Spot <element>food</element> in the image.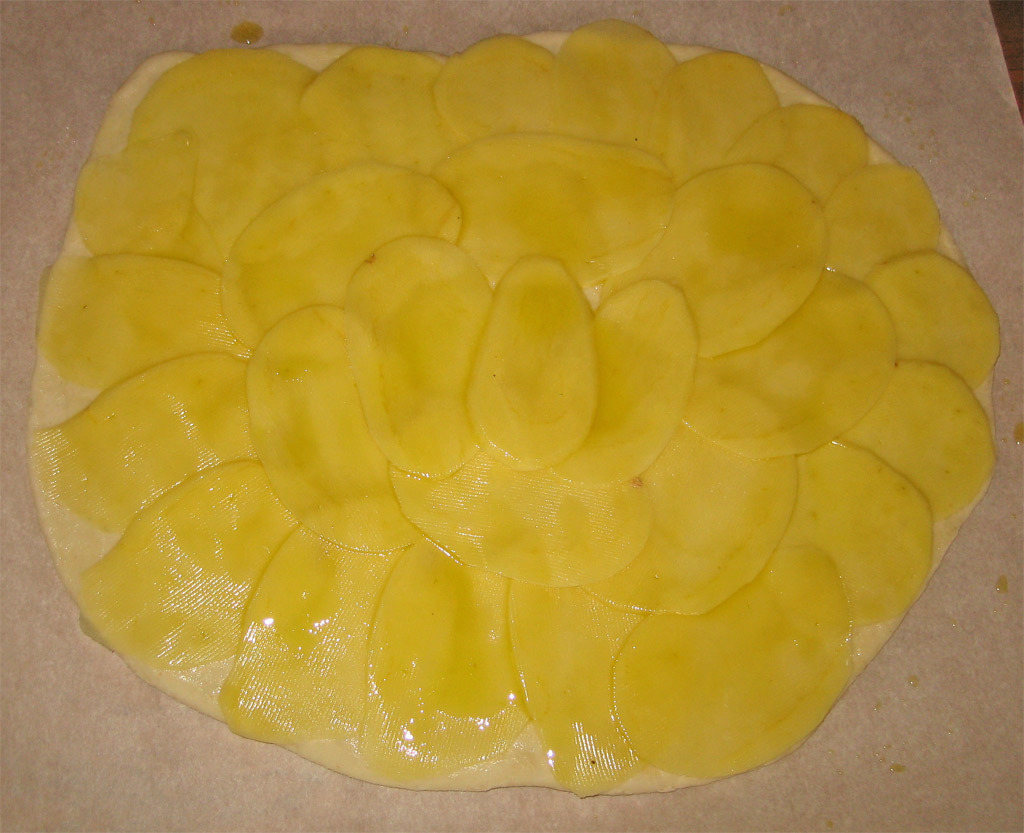
<element>food</element> found at (x1=41, y1=0, x2=1008, y2=766).
